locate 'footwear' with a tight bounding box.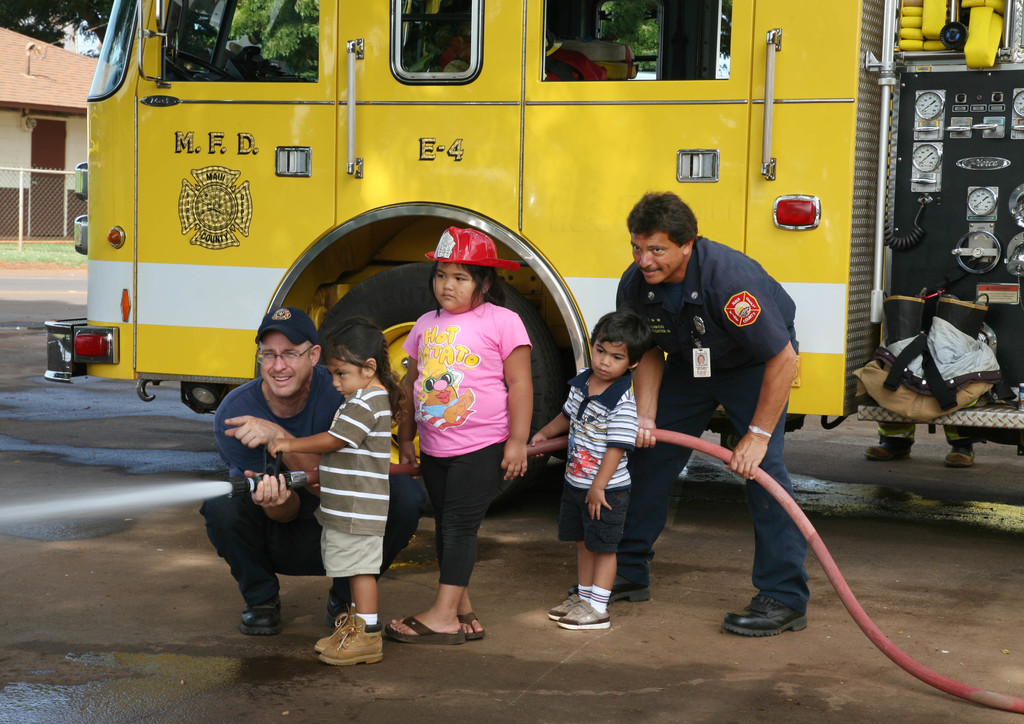
x1=722 y1=593 x2=807 y2=635.
